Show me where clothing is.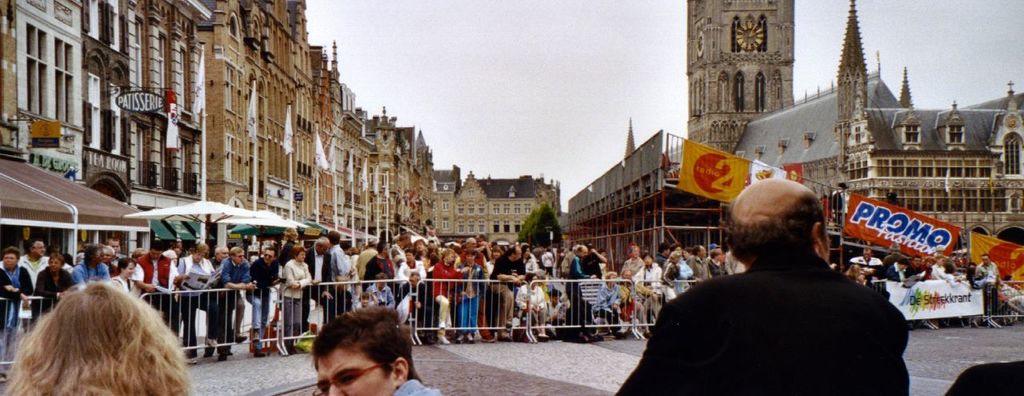
clothing is at <box>134,250,169,336</box>.
